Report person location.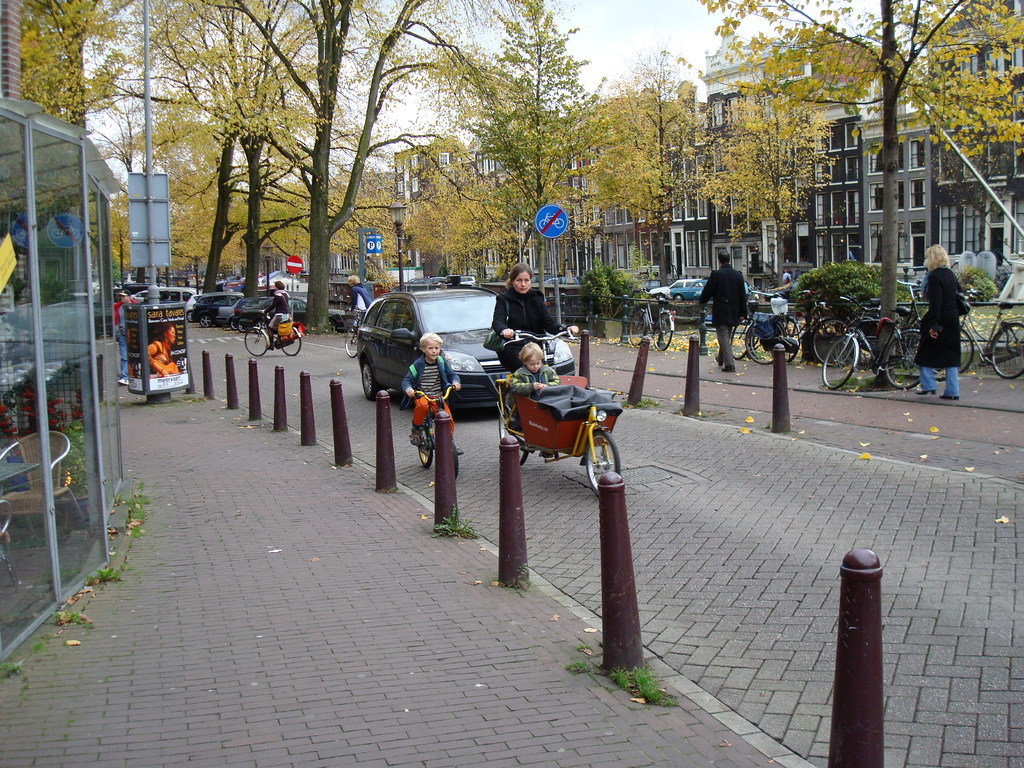
Report: (919,241,986,399).
